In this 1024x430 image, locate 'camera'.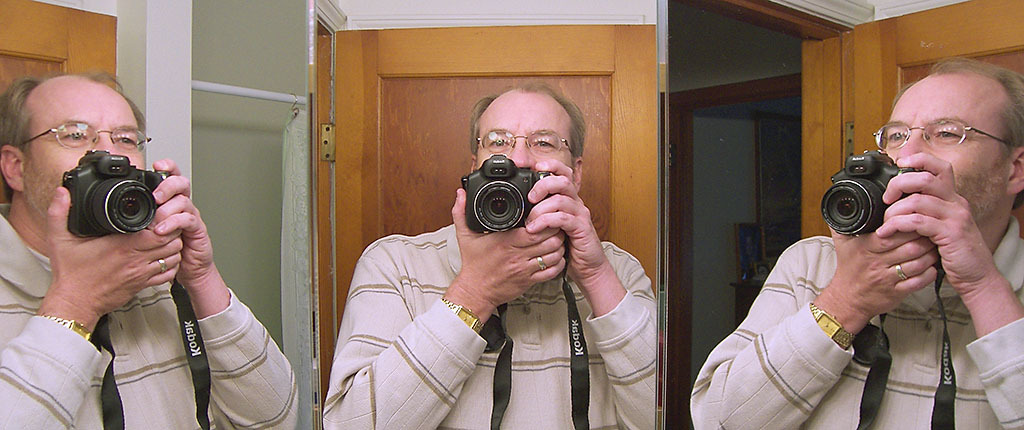
Bounding box: l=456, t=156, r=555, b=230.
